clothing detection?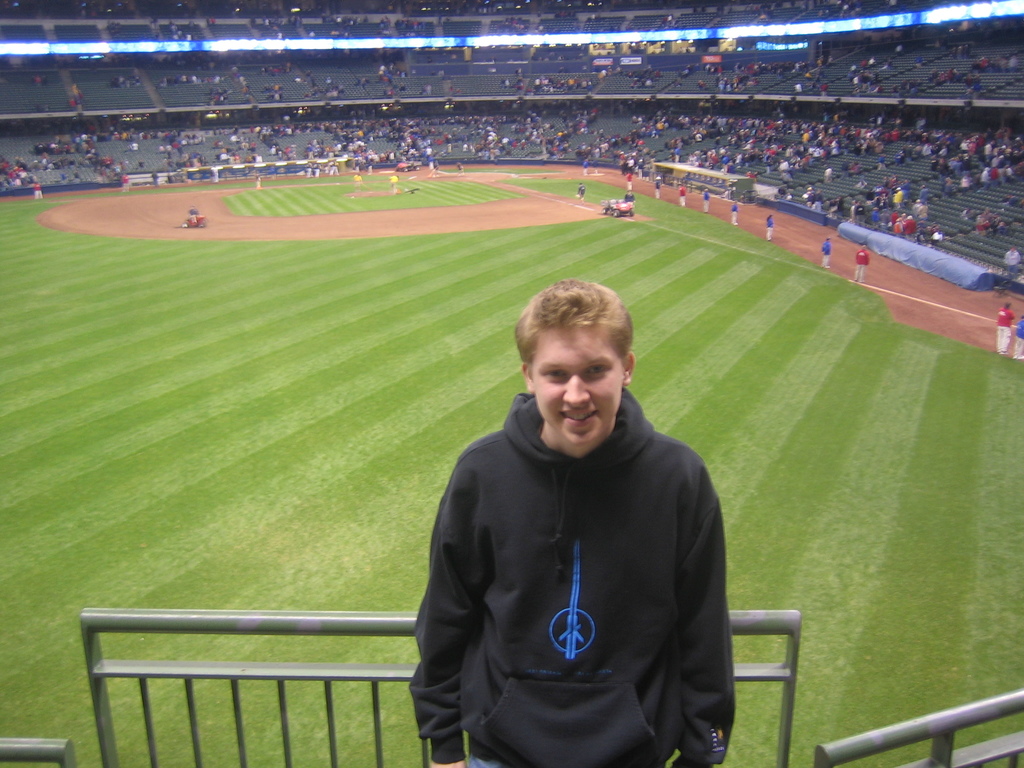
pyautogui.locateOnScreen(850, 250, 870, 282)
